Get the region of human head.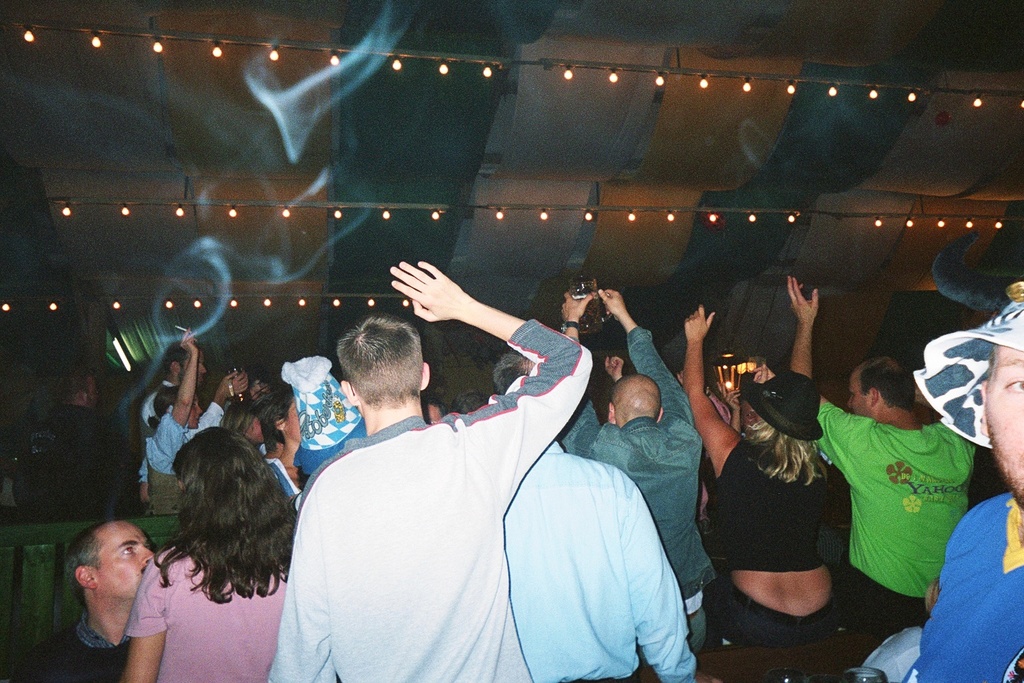
rect(165, 339, 207, 388).
